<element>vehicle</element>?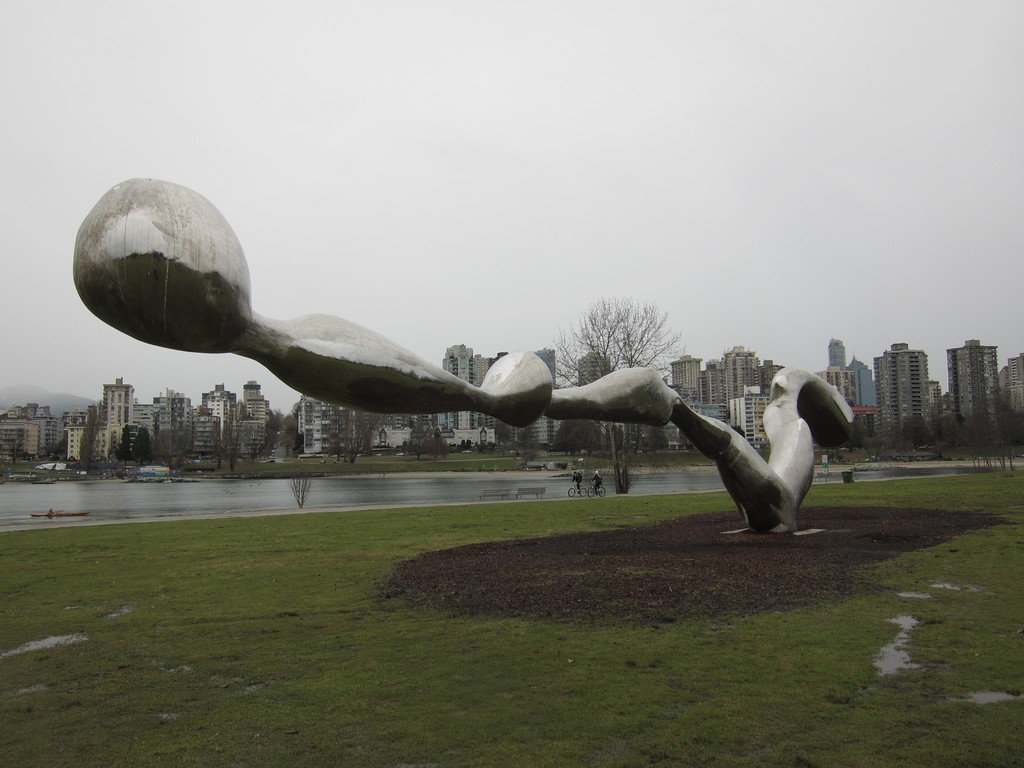
x1=586 y1=479 x2=606 y2=500
